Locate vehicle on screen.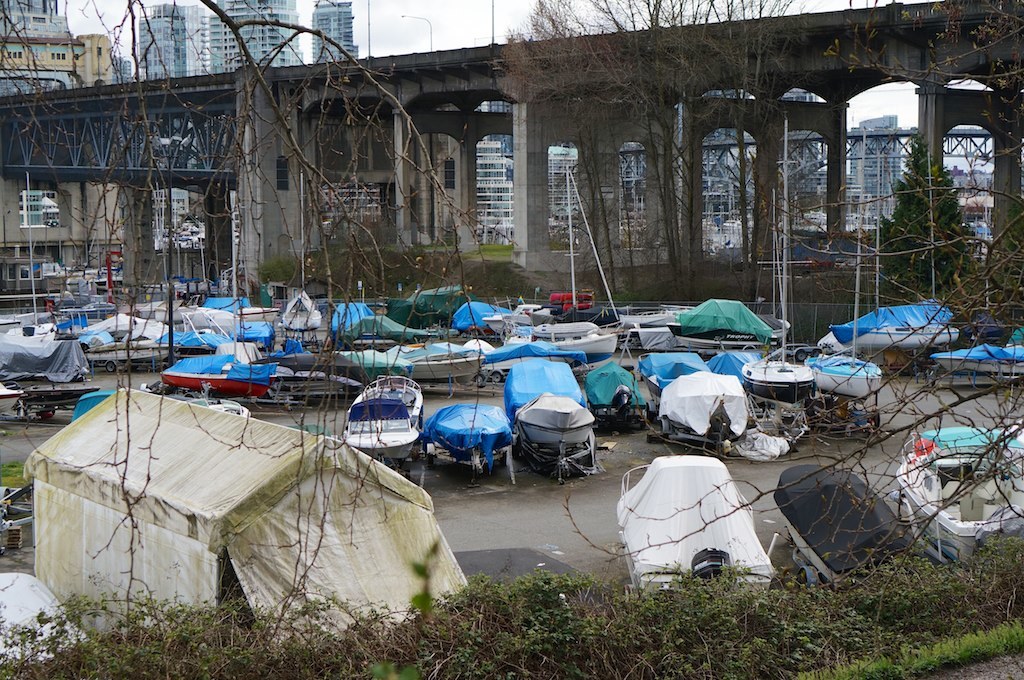
On screen at 152 349 308 401.
